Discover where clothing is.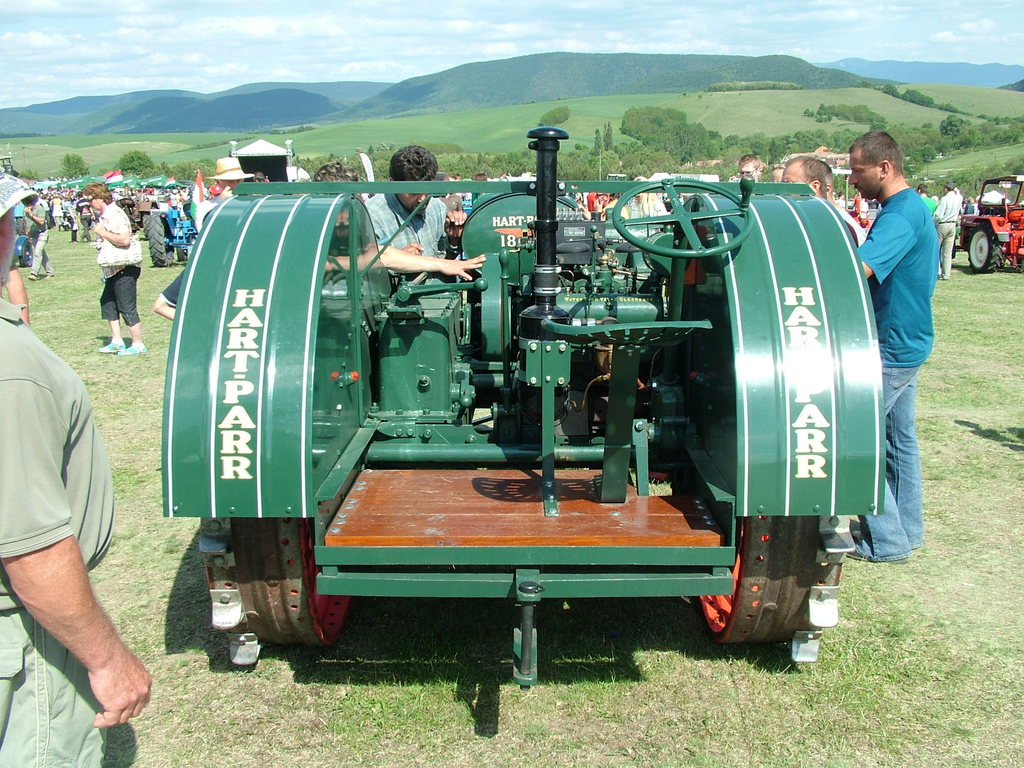
Discovered at (left=961, top=204, right=984, bottom=226).
